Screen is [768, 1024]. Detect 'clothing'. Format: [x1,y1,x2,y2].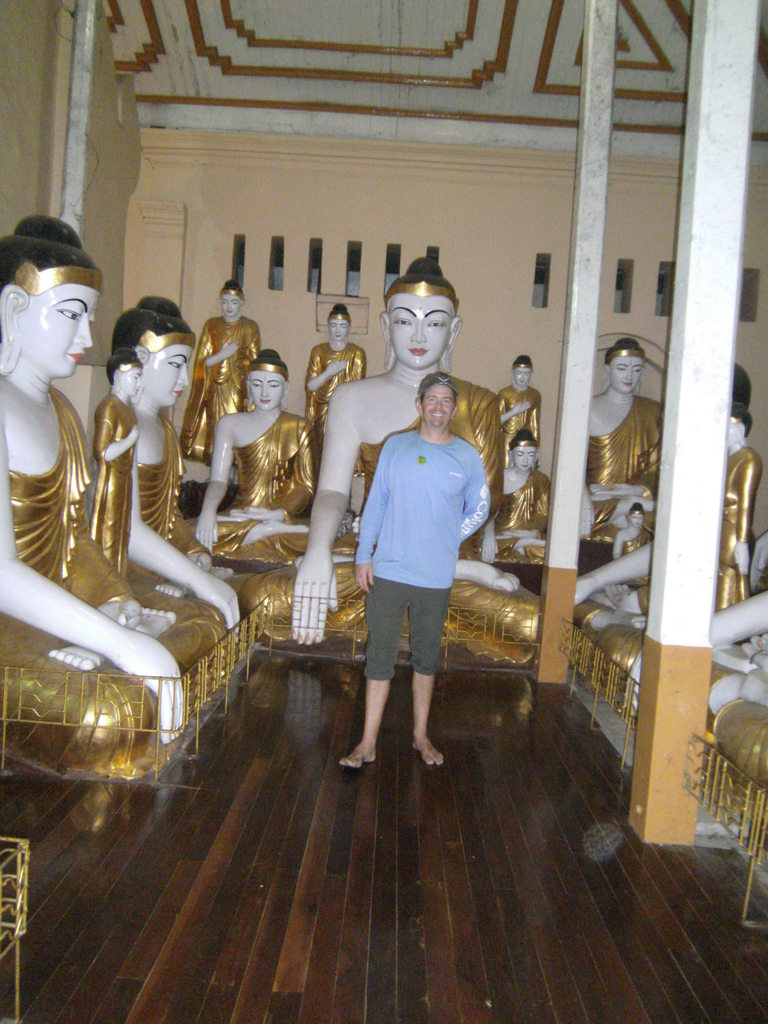
[348,388,485,722].
